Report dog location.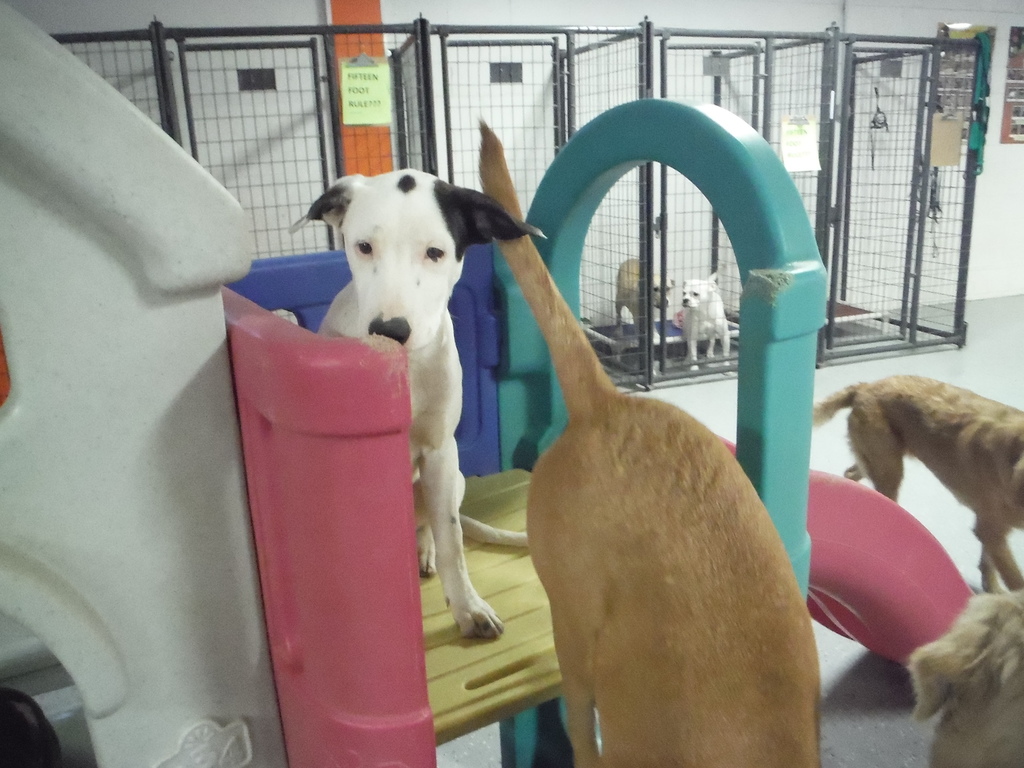
Report: box(614, 259, 673, 373).
